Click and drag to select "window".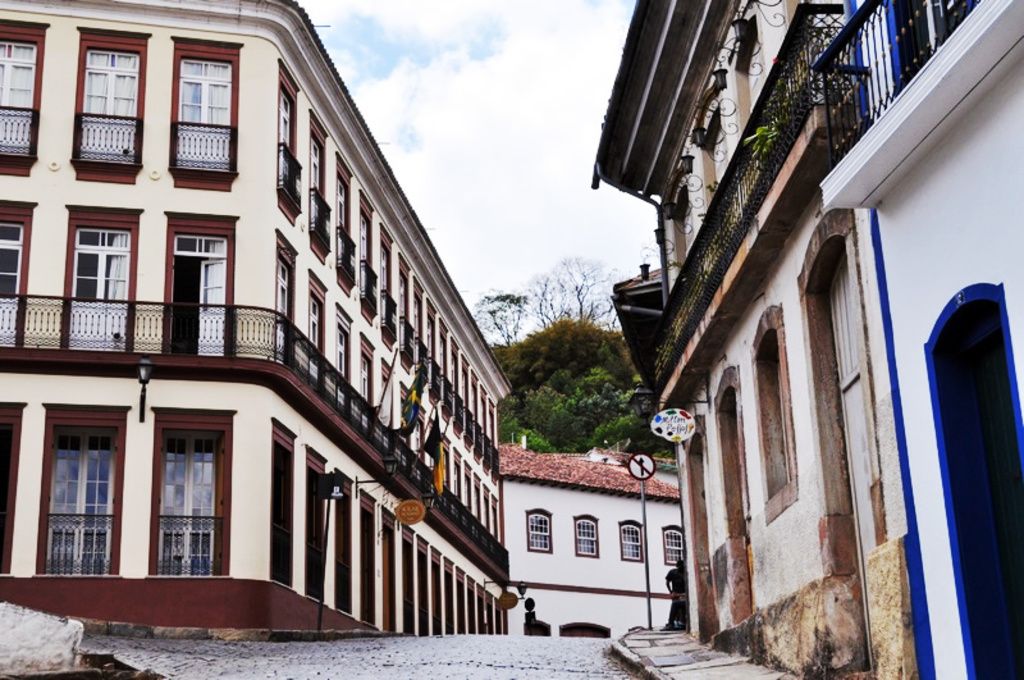
Selection: rect(1, 37, 49, 170).
